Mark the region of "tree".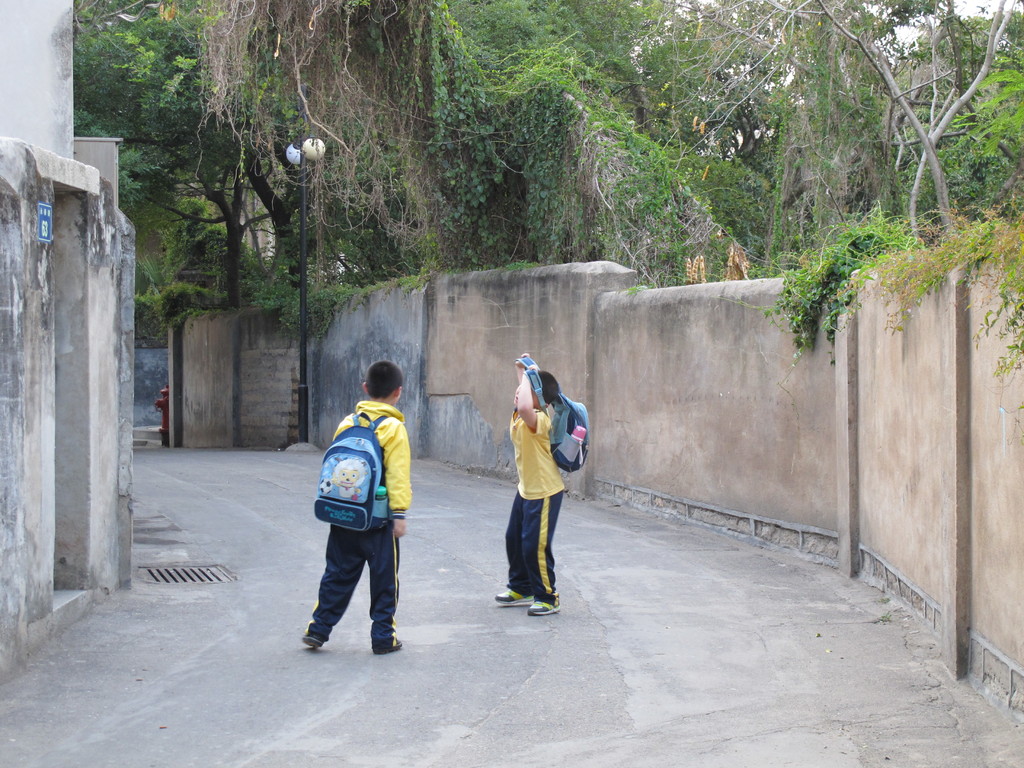
Region: <region>346, 0, 555, 214</region>.
